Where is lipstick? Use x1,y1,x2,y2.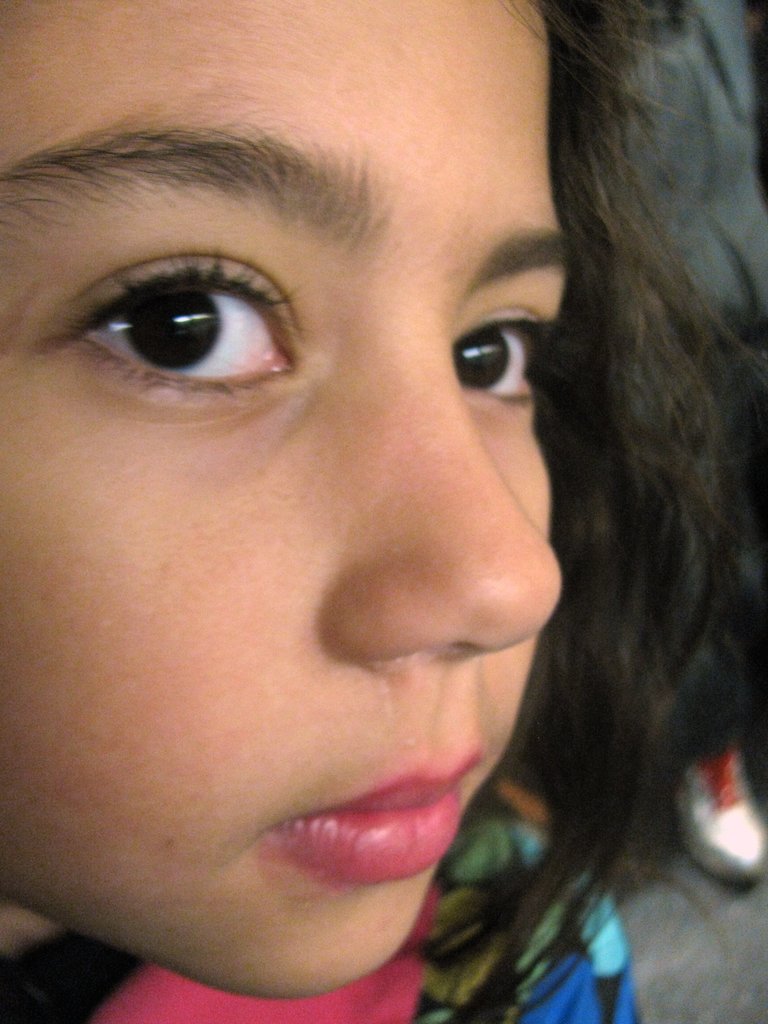
268,753,486,889.
